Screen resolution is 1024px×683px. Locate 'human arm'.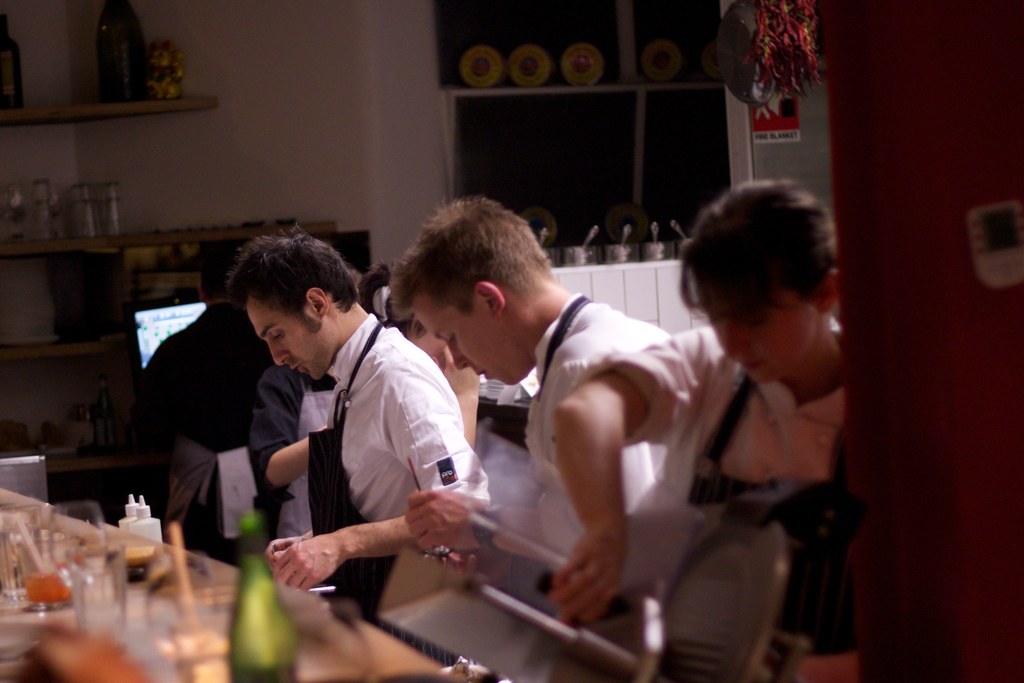
Rect(145, 421, 343, 495).
